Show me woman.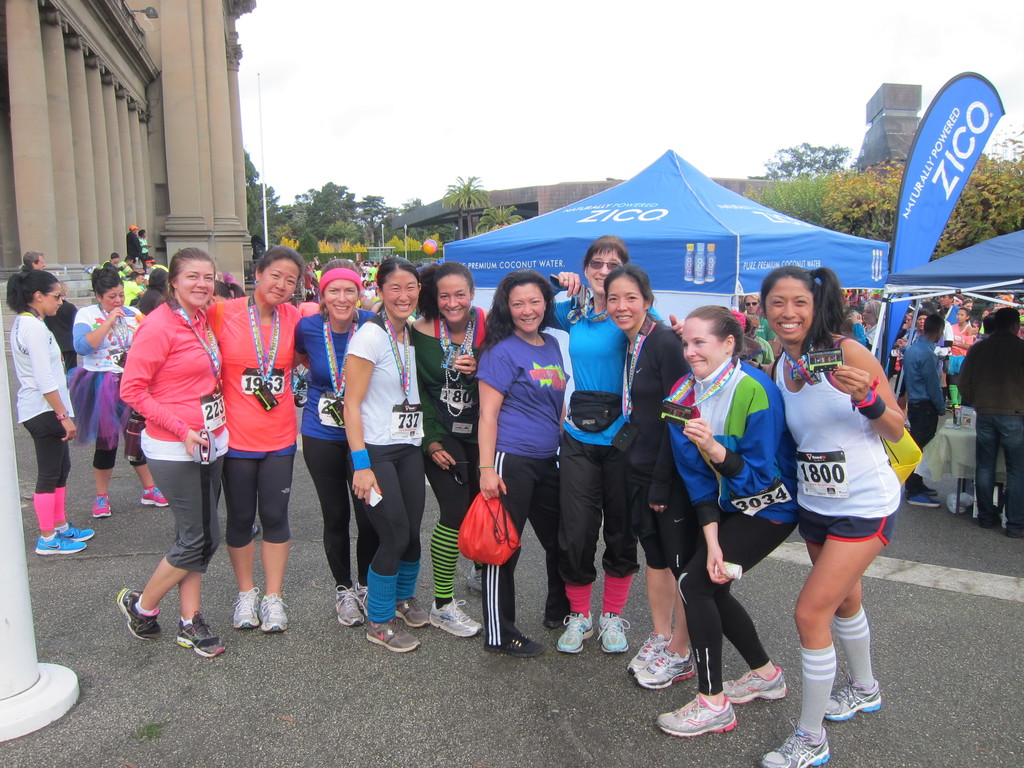
woman is here: box=[547, 248, 692, 653].
